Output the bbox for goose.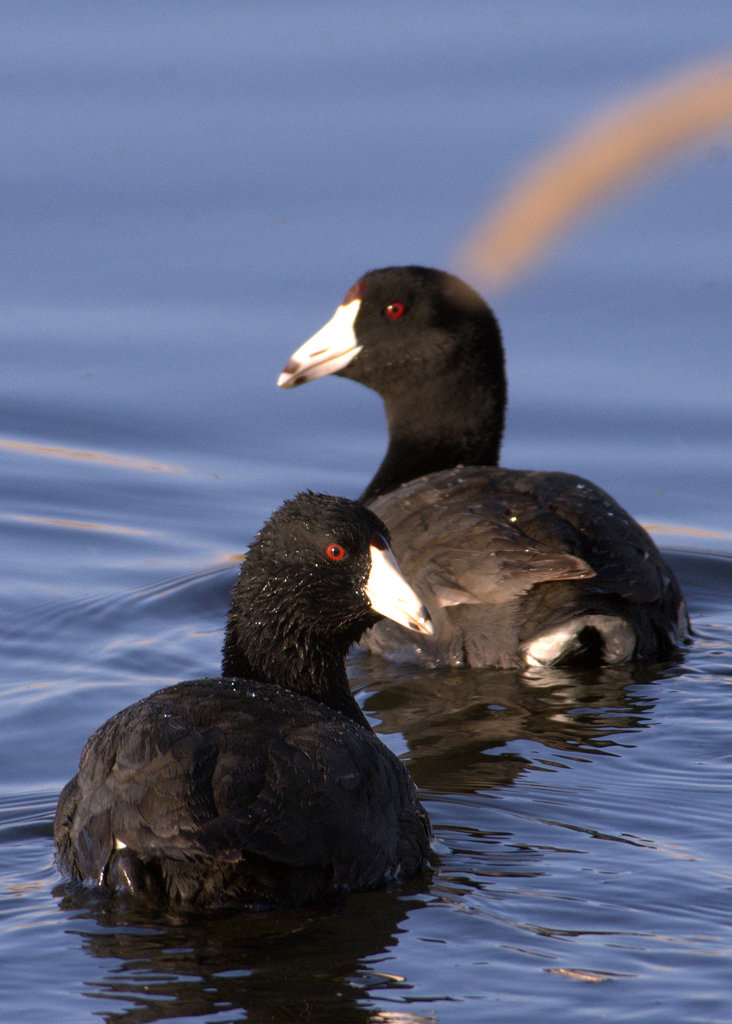
[54,494,439,929].
